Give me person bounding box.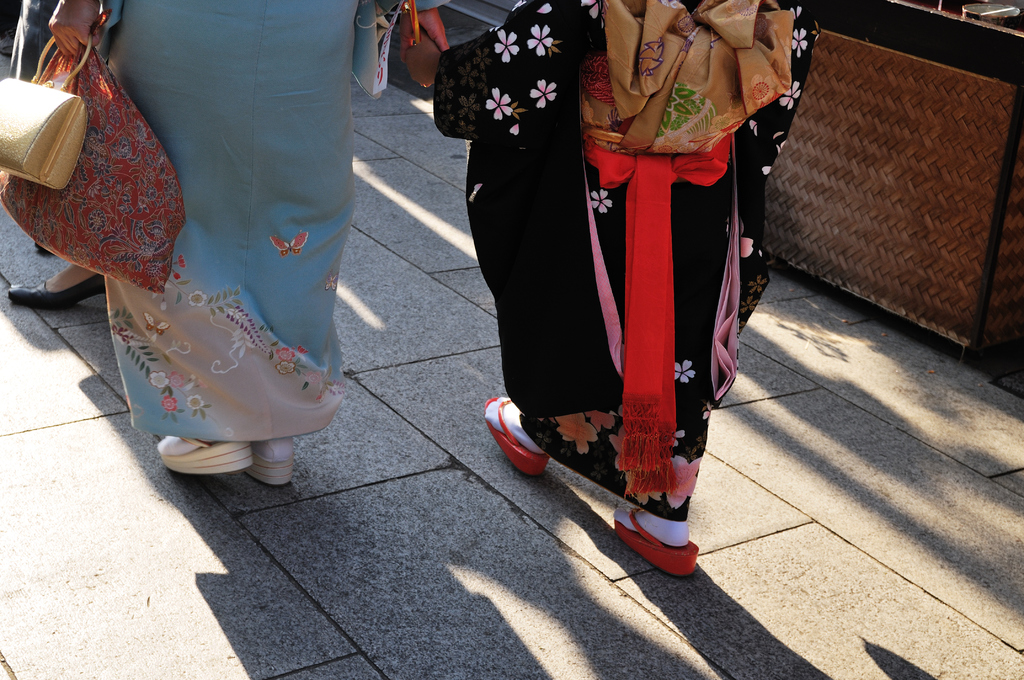
<region>46, 0, 454, 489</region>.
